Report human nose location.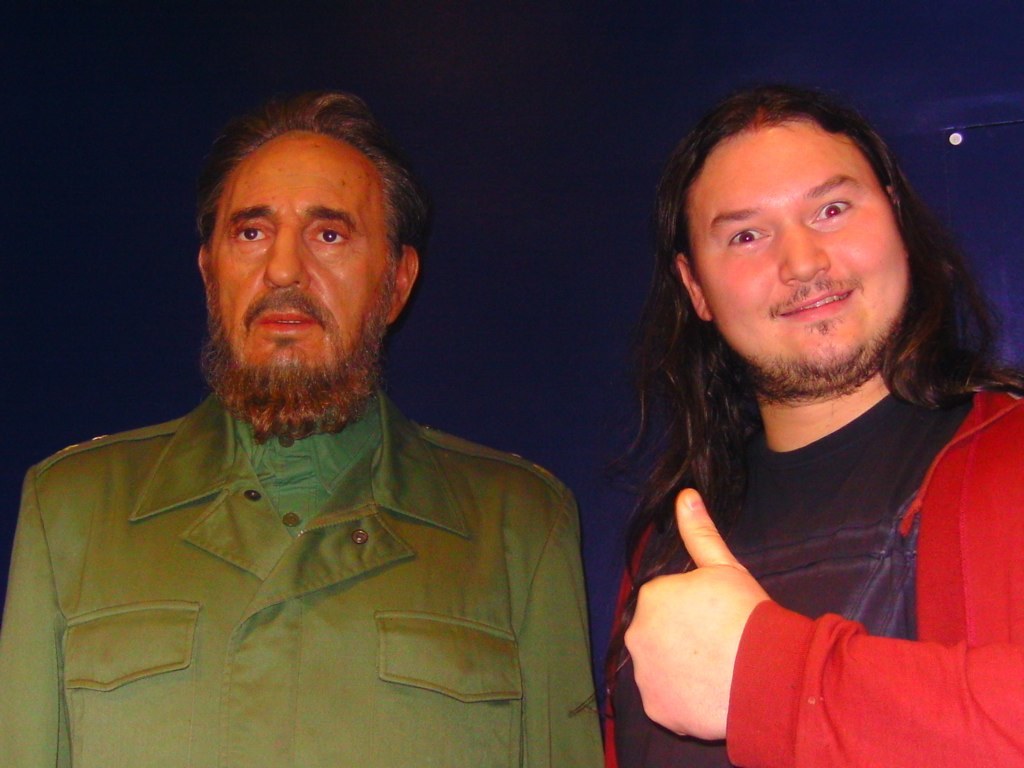
Report: pyautogui.locateOnScreen(777, 216, 833, 281).
